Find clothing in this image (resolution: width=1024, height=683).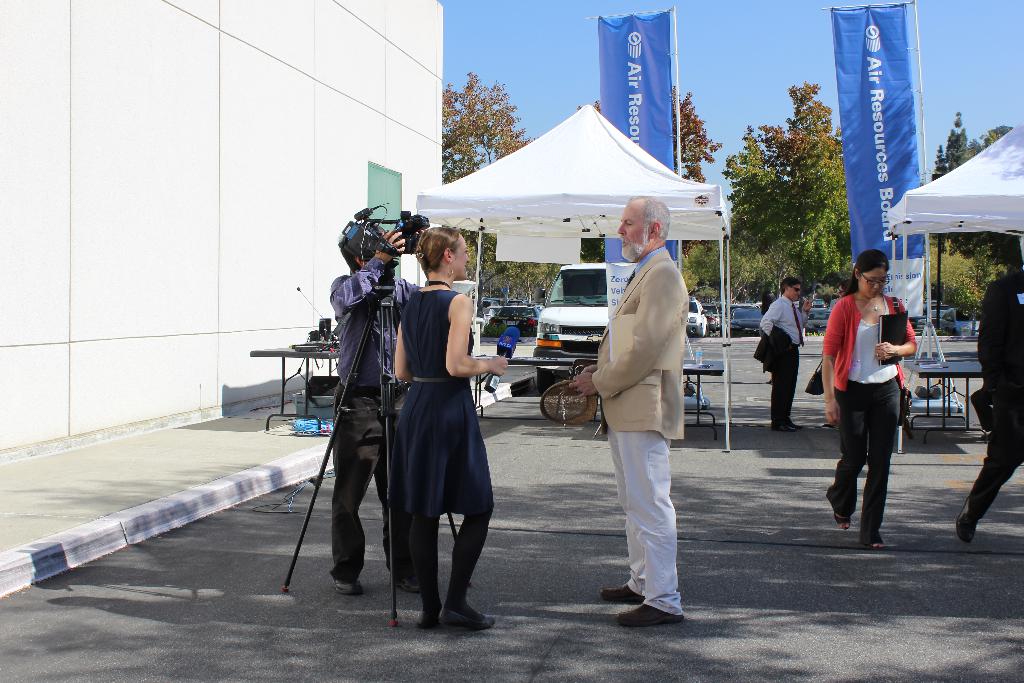
[left=589, top=244, right=682, bottom=614].
